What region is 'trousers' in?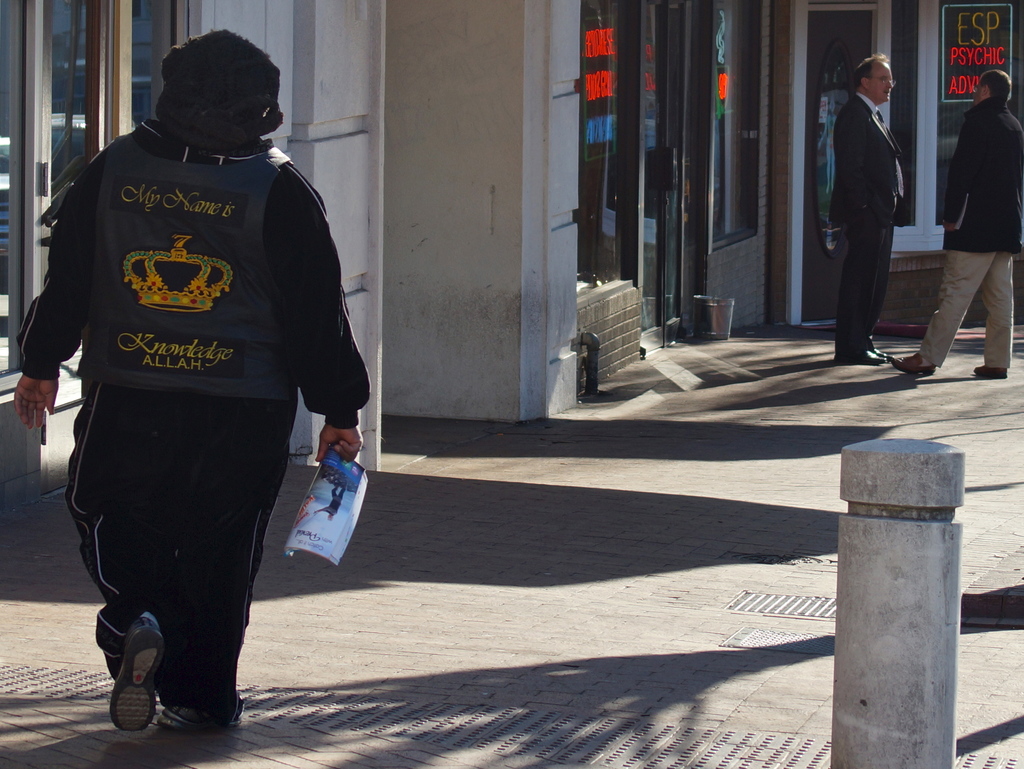
[x1=83, y1=391, x2=268, y2=706].
